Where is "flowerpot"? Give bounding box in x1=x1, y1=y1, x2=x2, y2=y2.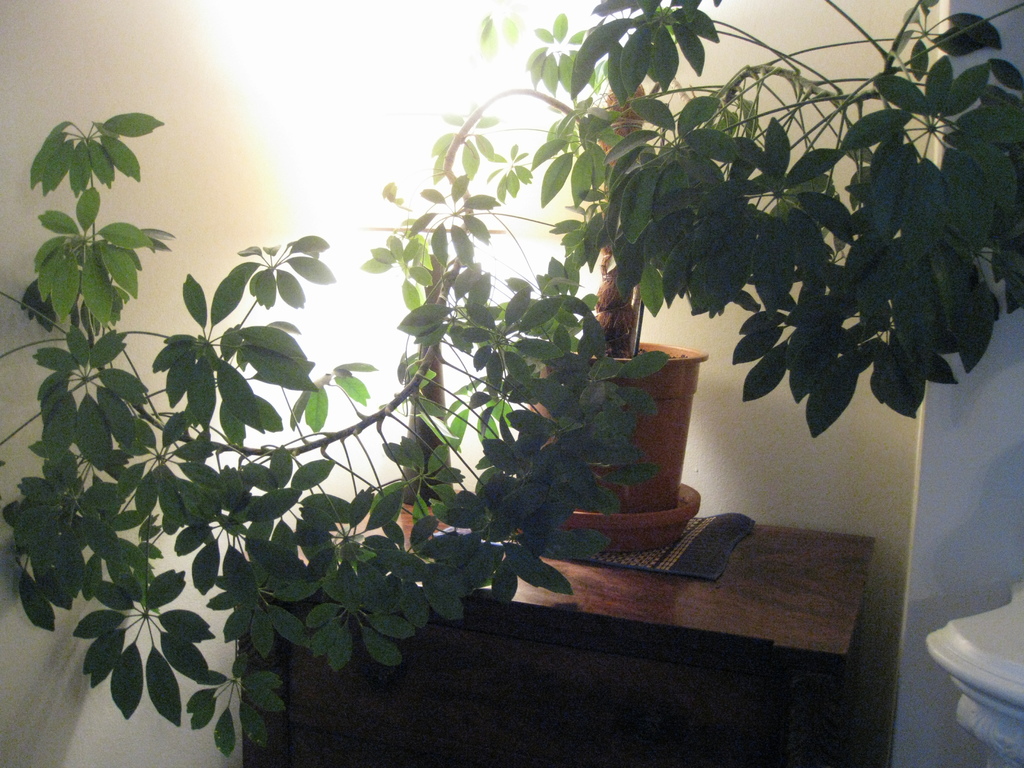
x1=501, y1=340, x2=700, y2=550.
